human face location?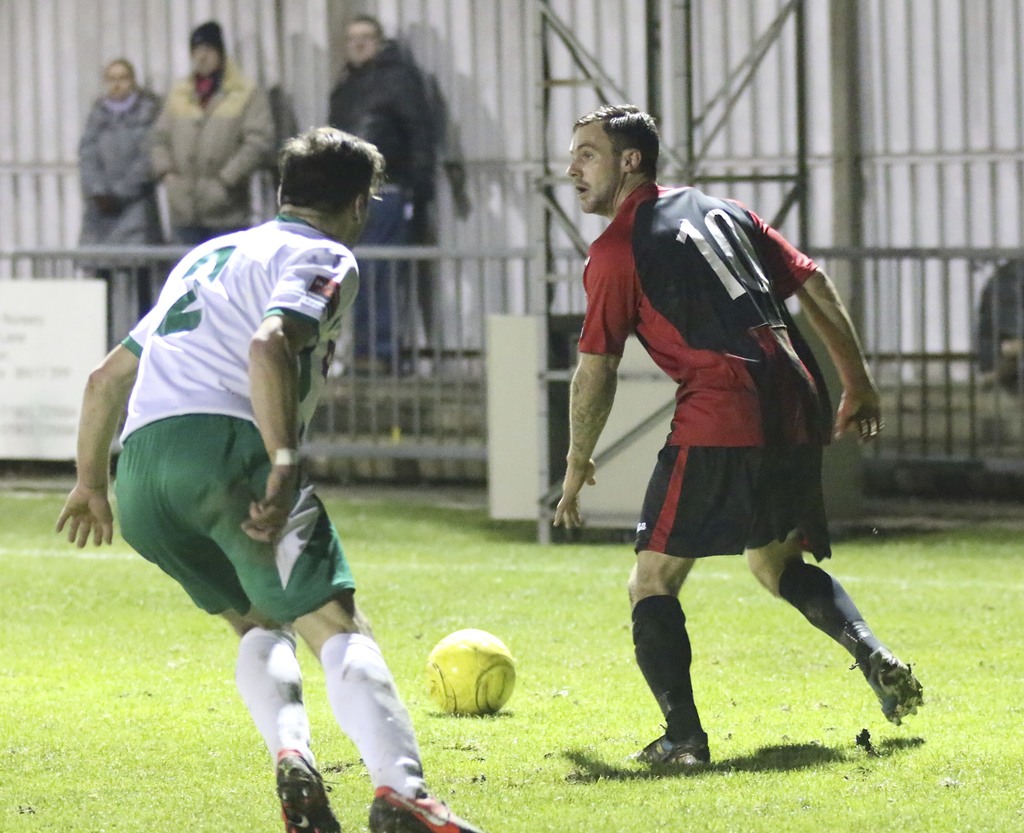
191,42,218,78
